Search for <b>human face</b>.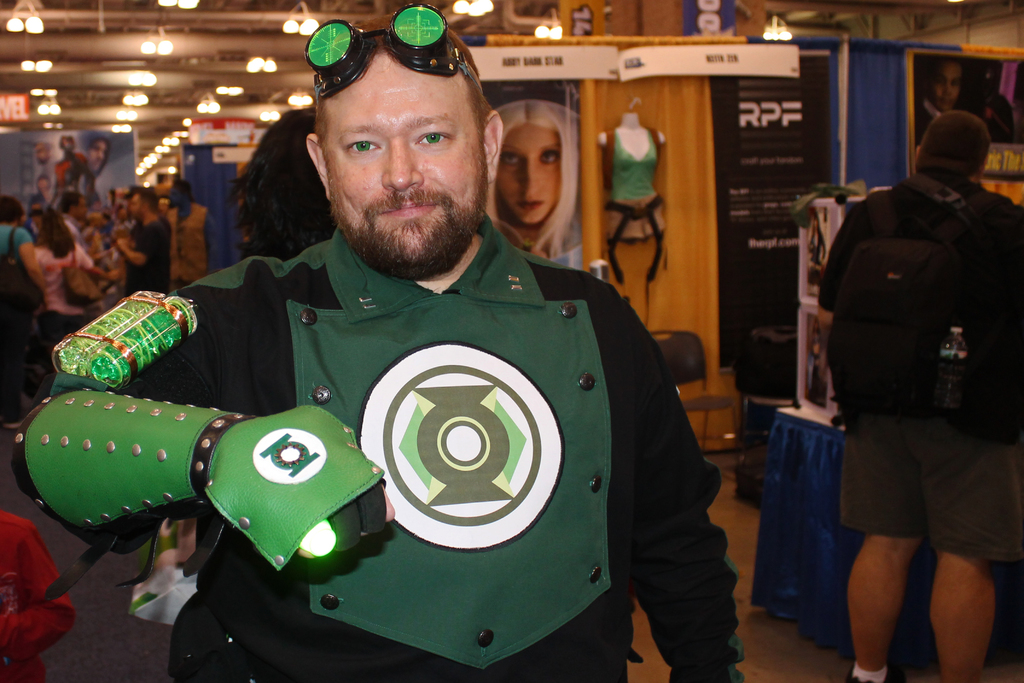
Found at {"left": 931, "top": 62, "right": 961, "bottom": 110}.
